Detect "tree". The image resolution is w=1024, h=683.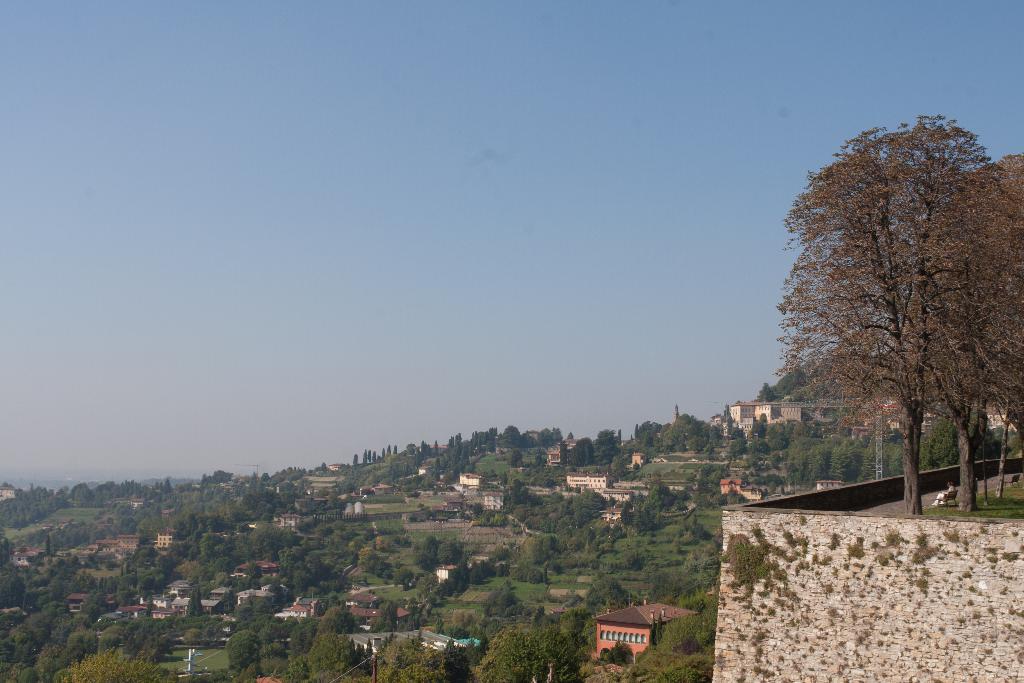
(left=203, top=468, right=225, bottom=483).
